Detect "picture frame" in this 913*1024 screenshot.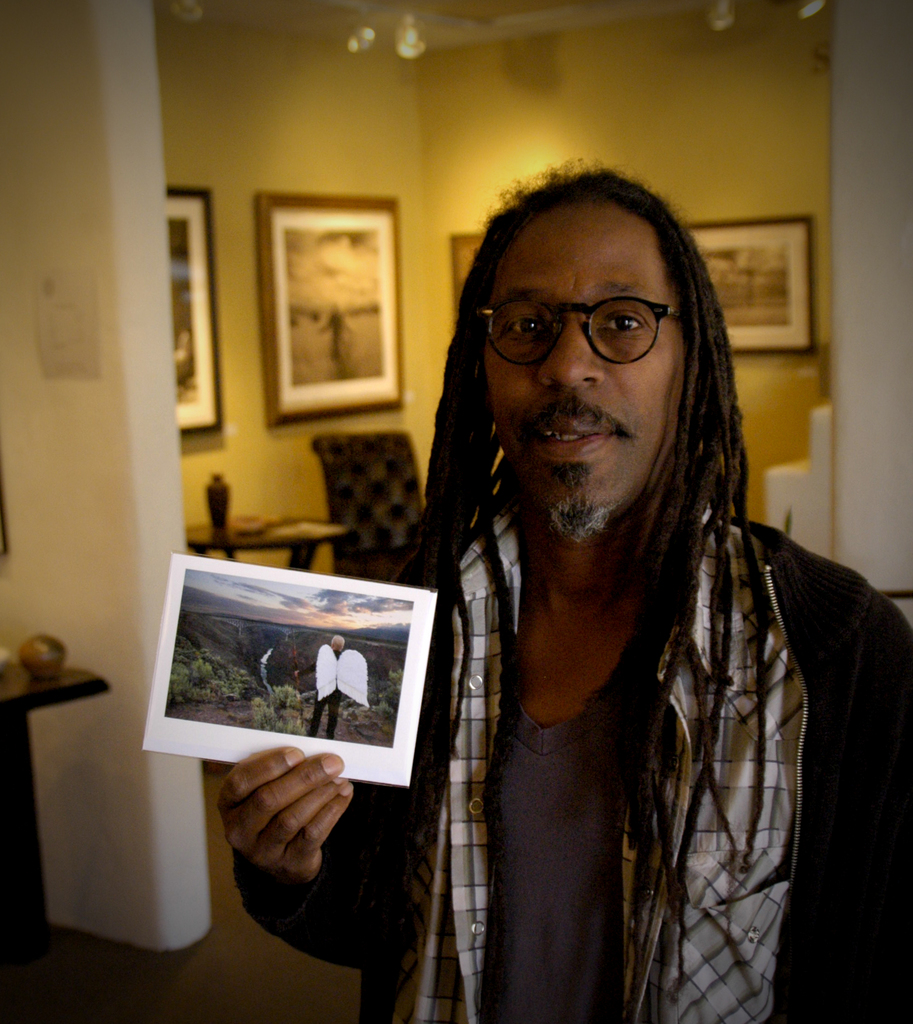
Detection: region(447, 236, 489, 309).
